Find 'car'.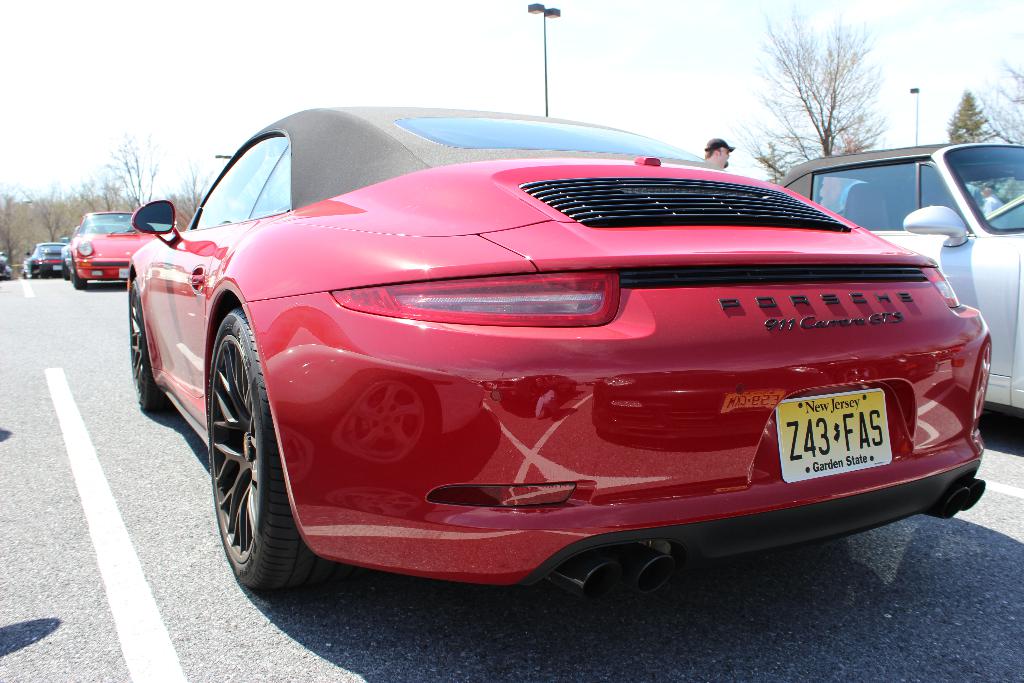
region(26, 240, 59, 278).
